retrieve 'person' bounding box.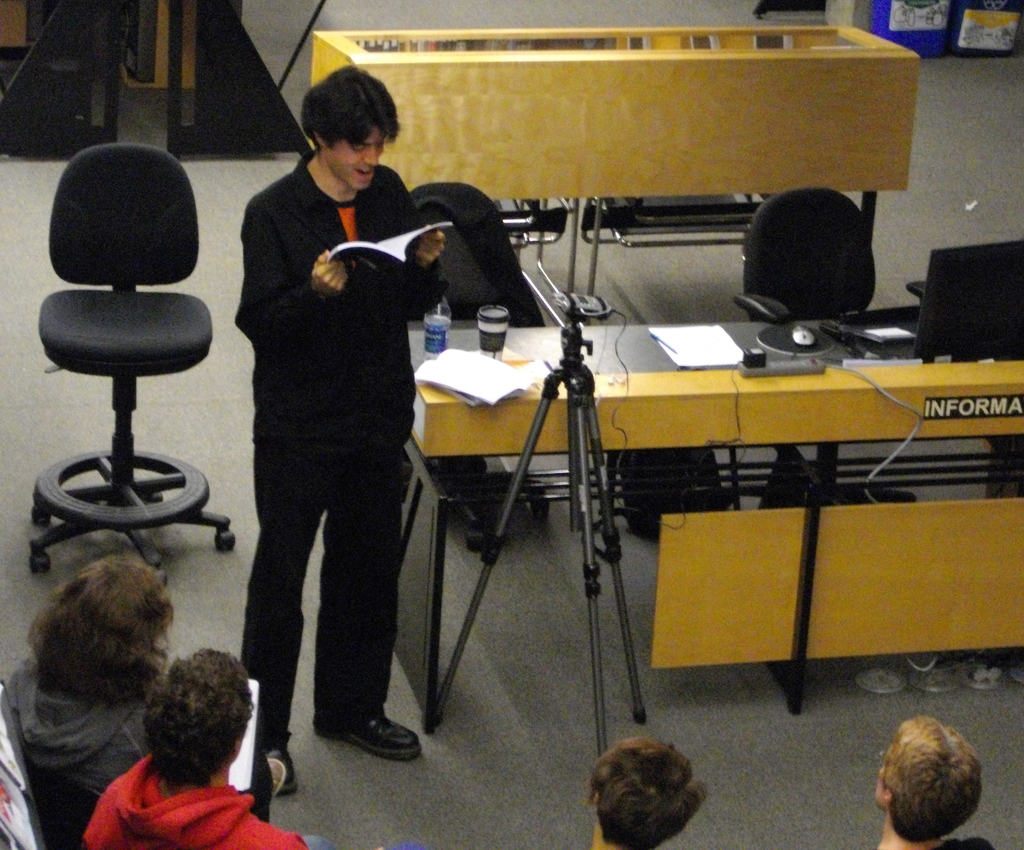
Bounding box: bbox=(860, 715, 994, 849).
